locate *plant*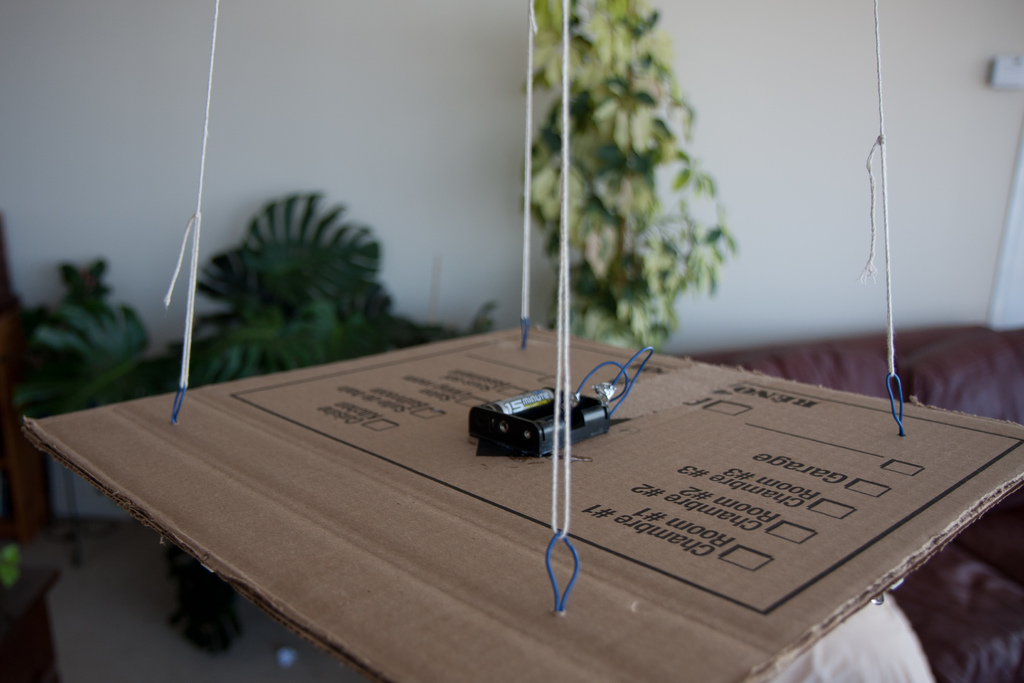
select_region(516, 0, 754, 335)
